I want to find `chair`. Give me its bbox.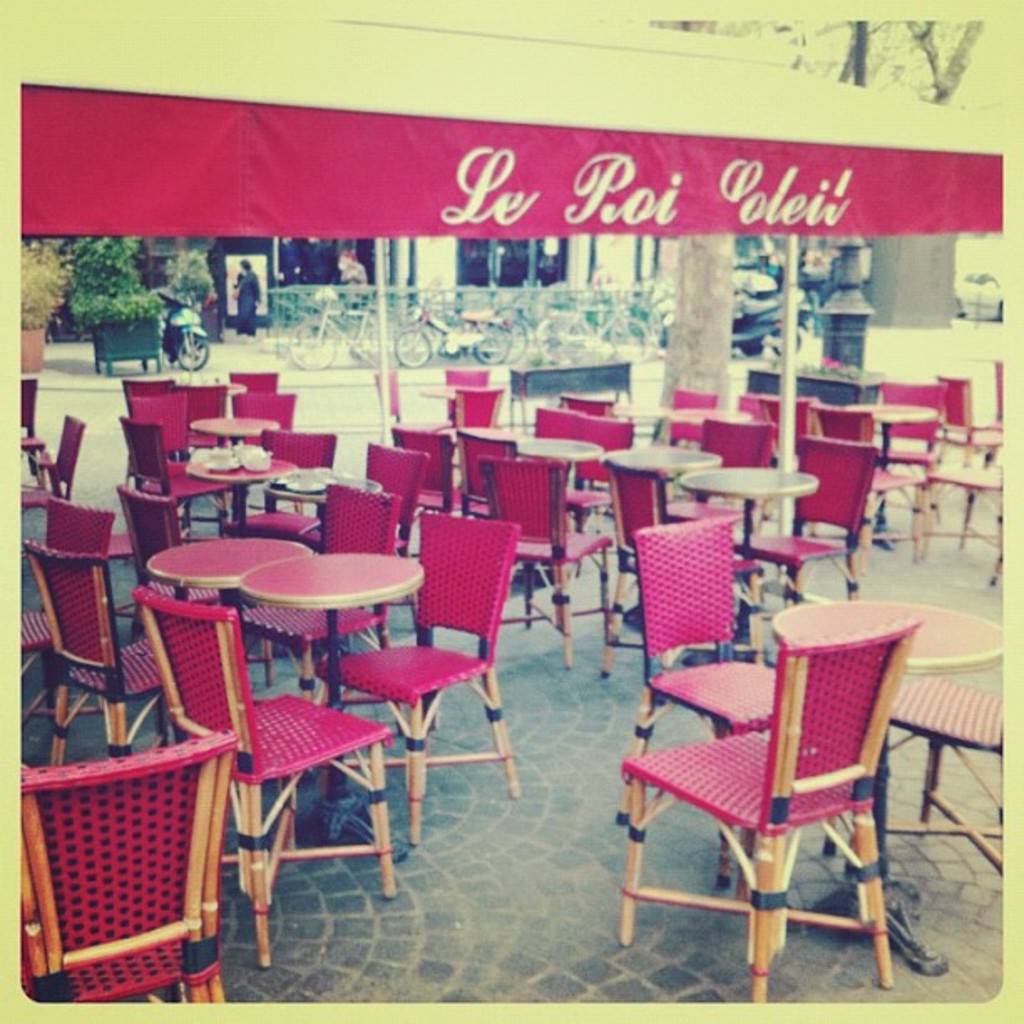
{"x1": 341, "y1": 507, "x2": 527, "y2": 813}.
